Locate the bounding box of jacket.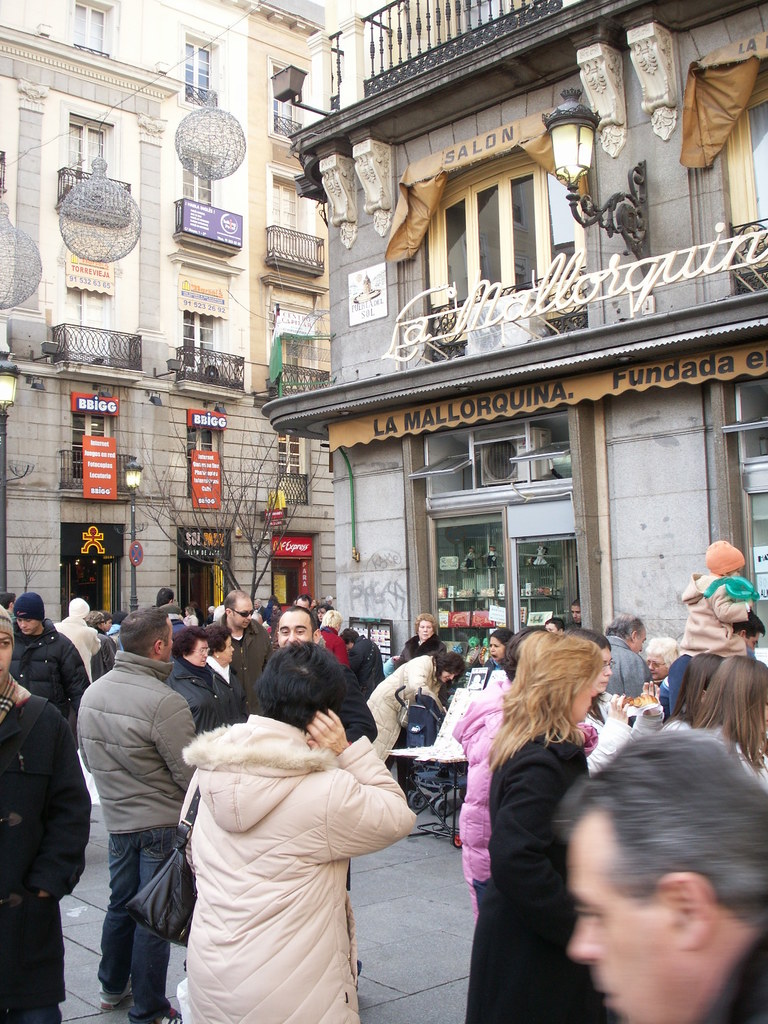
Bounding box: x1=52, y1=615, x2=111, y2=671.
